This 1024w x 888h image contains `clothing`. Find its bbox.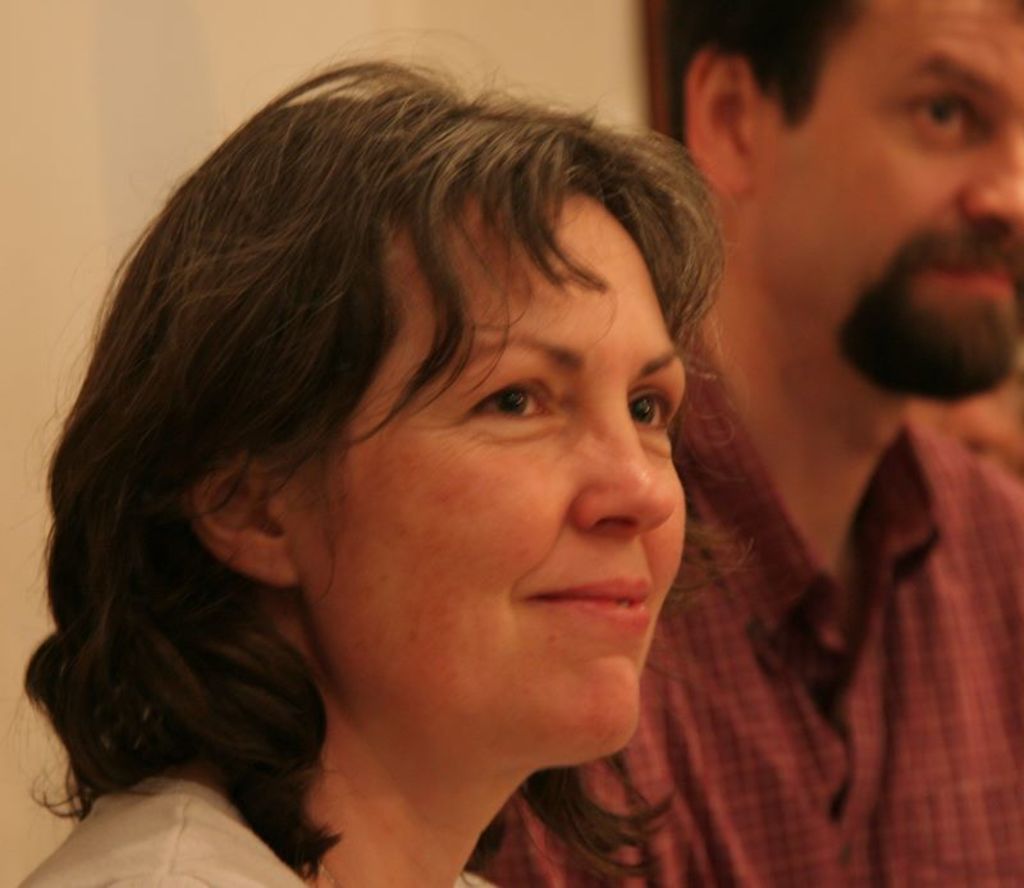
(22, 761, 314, 887).
